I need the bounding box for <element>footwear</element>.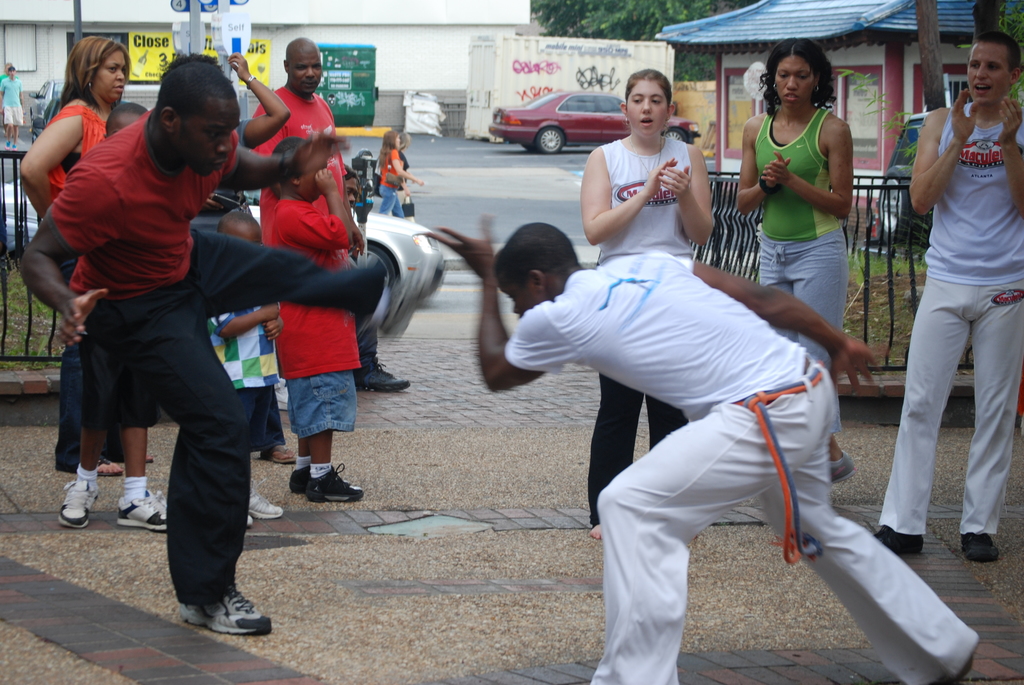
Here it is: {"x1": 955, "y1": 531, "x2": 1005, "y2": 563}.
